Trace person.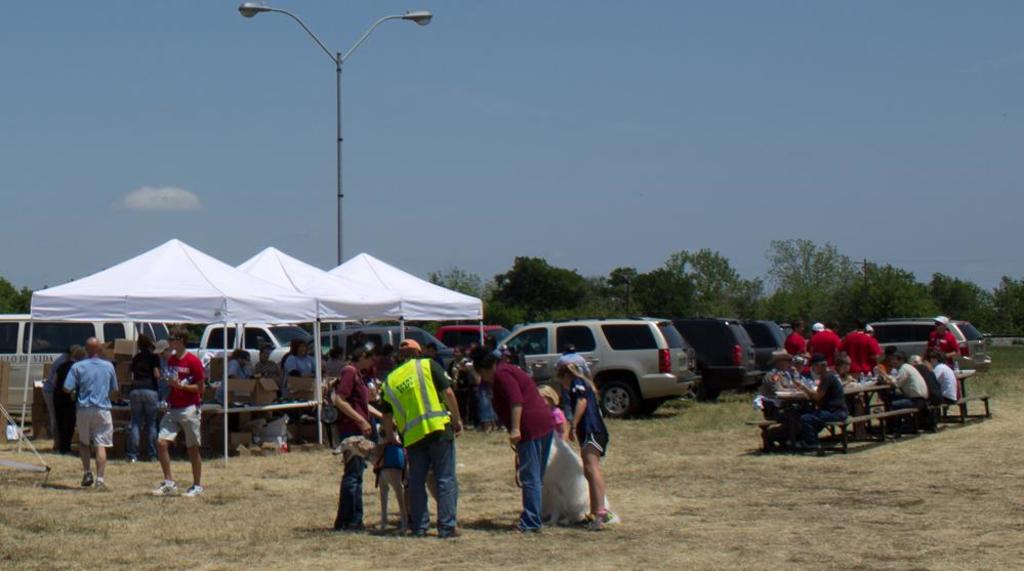
Traced to Rect(473, 343, 555, 531).
